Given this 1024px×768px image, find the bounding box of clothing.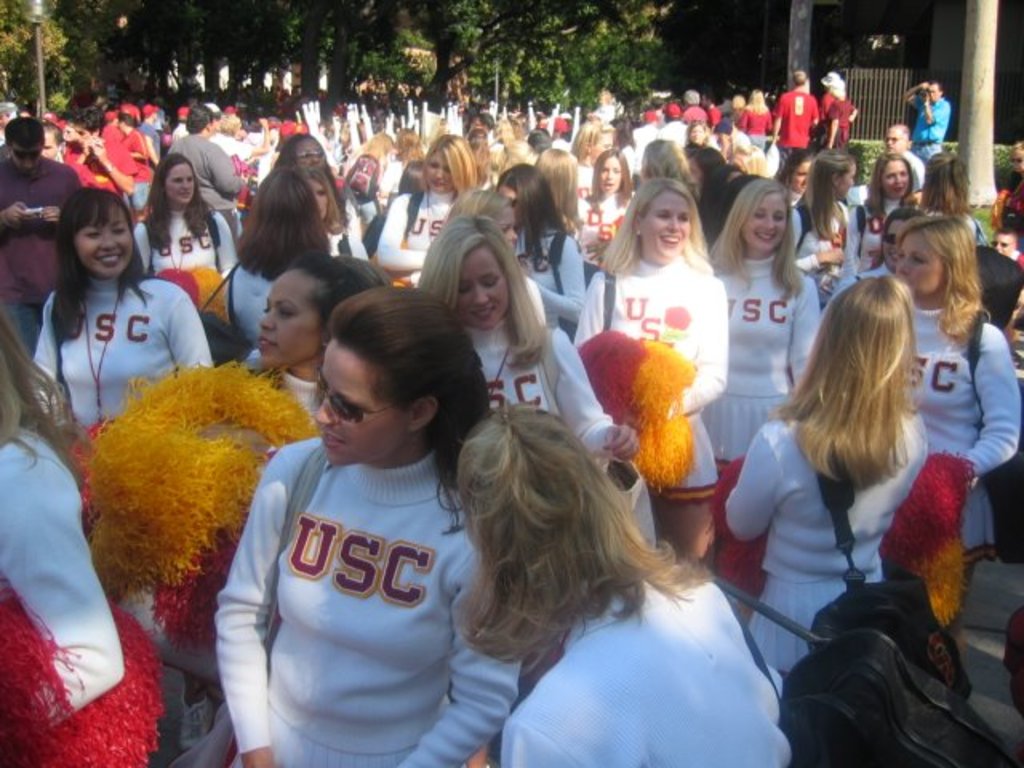
BBox(720, 400, 918, 691).
